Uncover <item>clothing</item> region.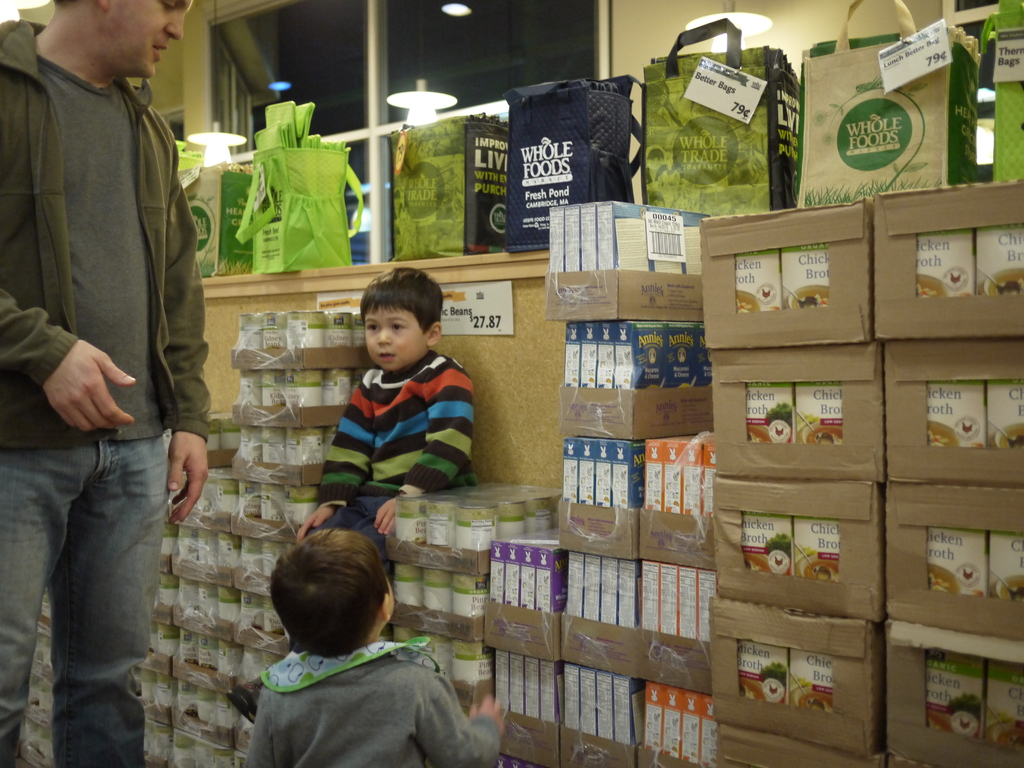
Uncovered: 0,20,211,767.
